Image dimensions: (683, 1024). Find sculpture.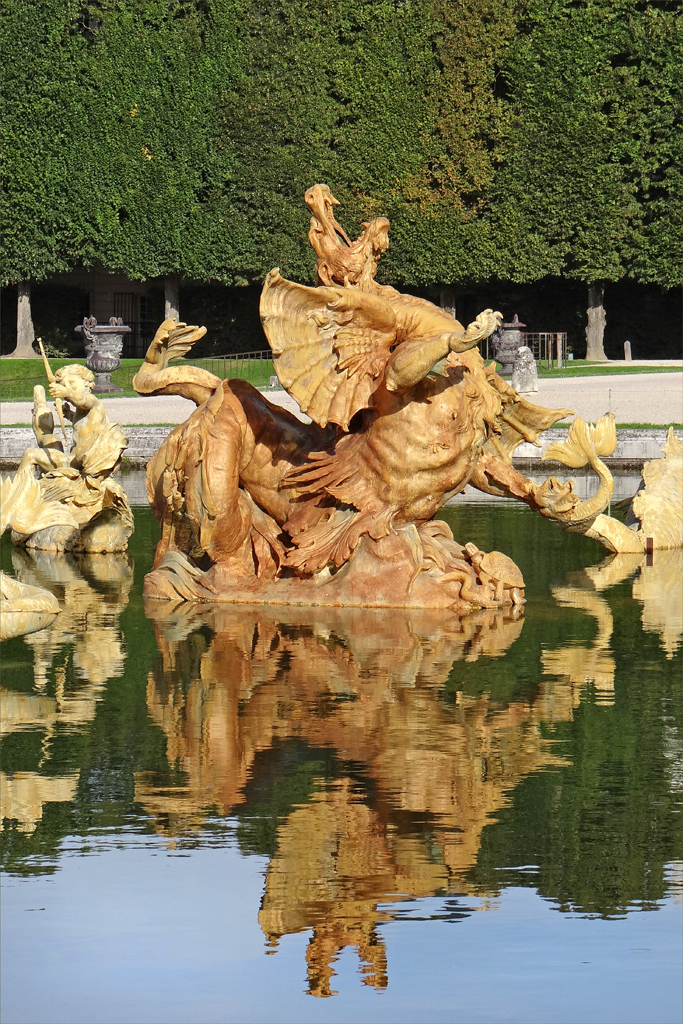
17, 358, 133, 546.
